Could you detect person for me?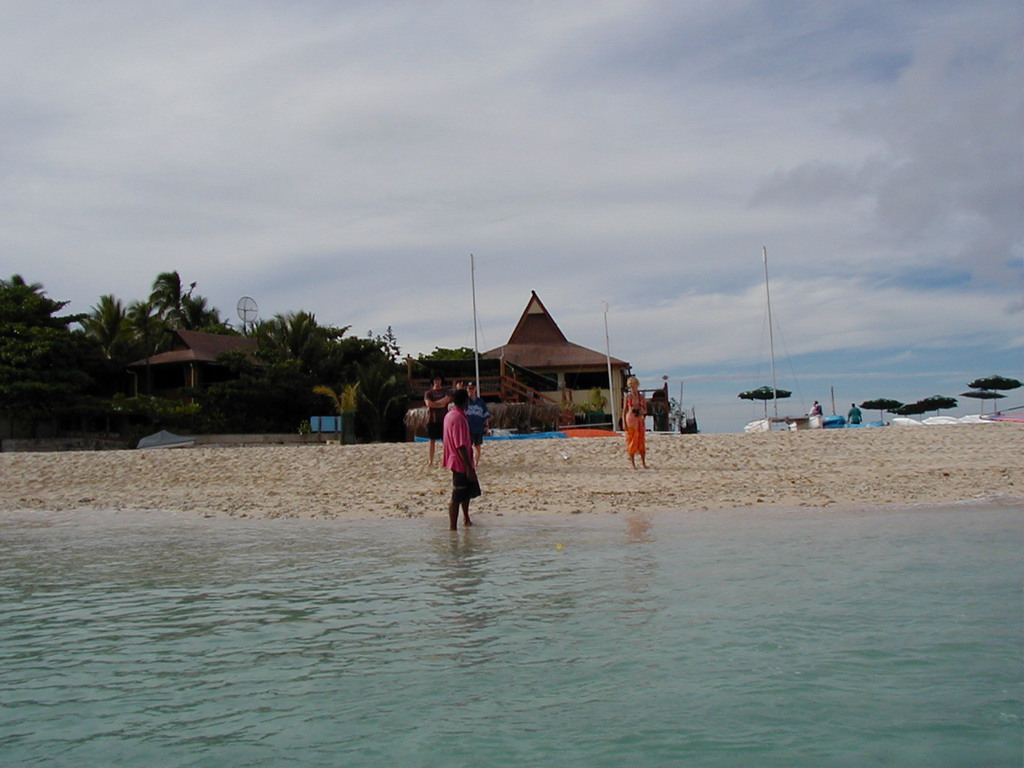
Detection result: [618, 370, 645, 472].
